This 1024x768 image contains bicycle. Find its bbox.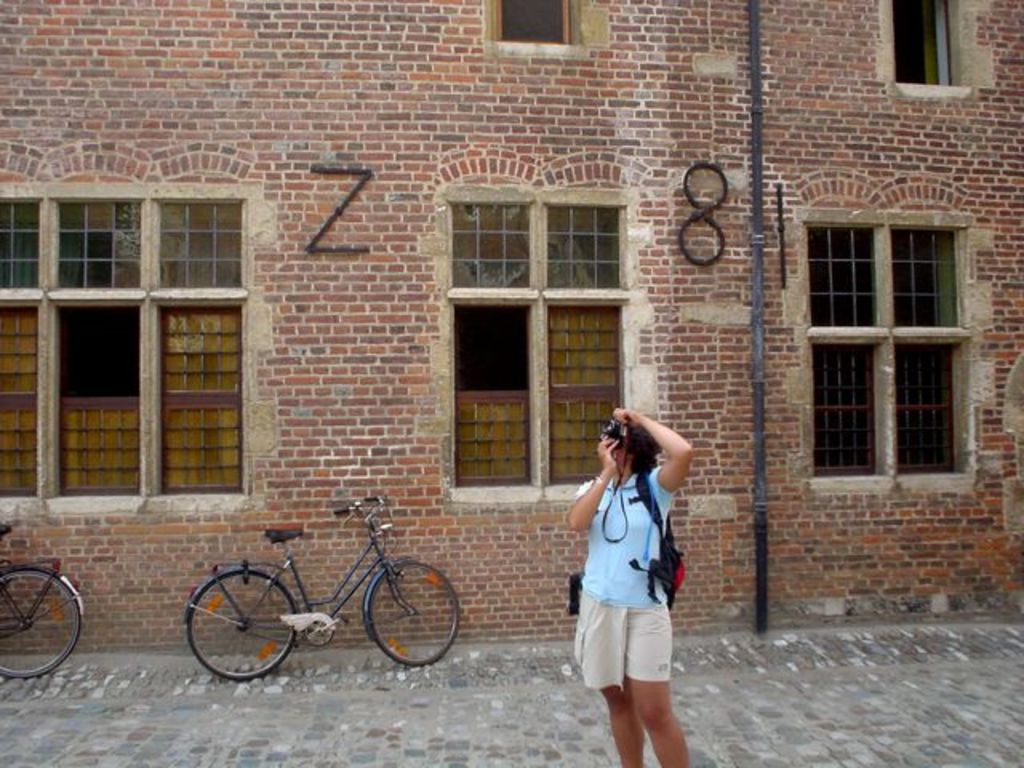
box(173, 506, 458, 682).
